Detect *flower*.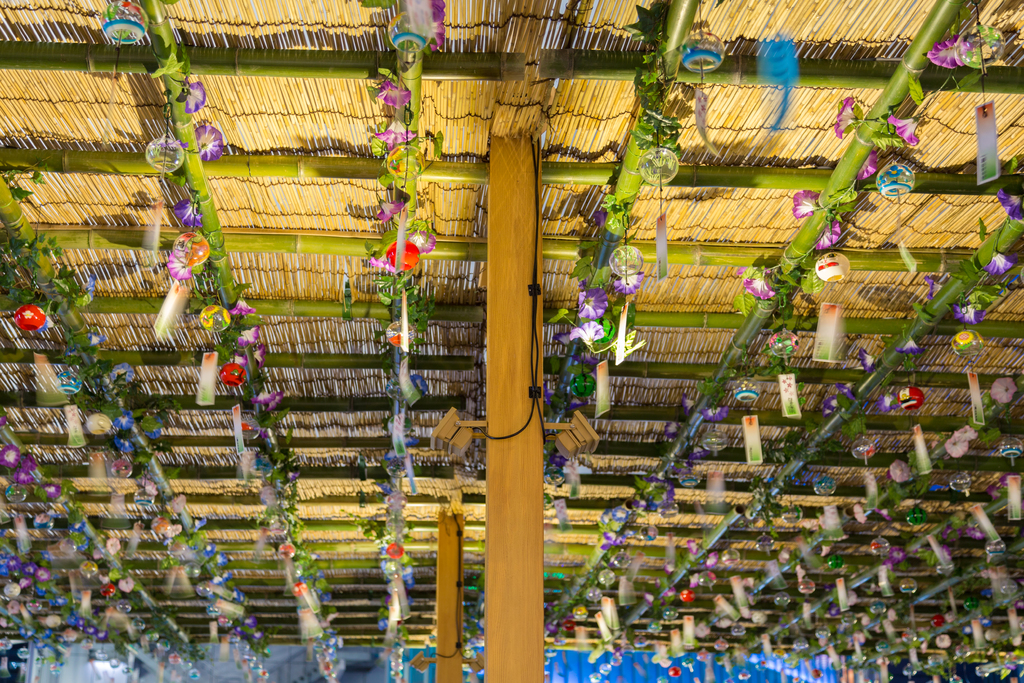
Detected at rect(21, 565, 37, 575).
